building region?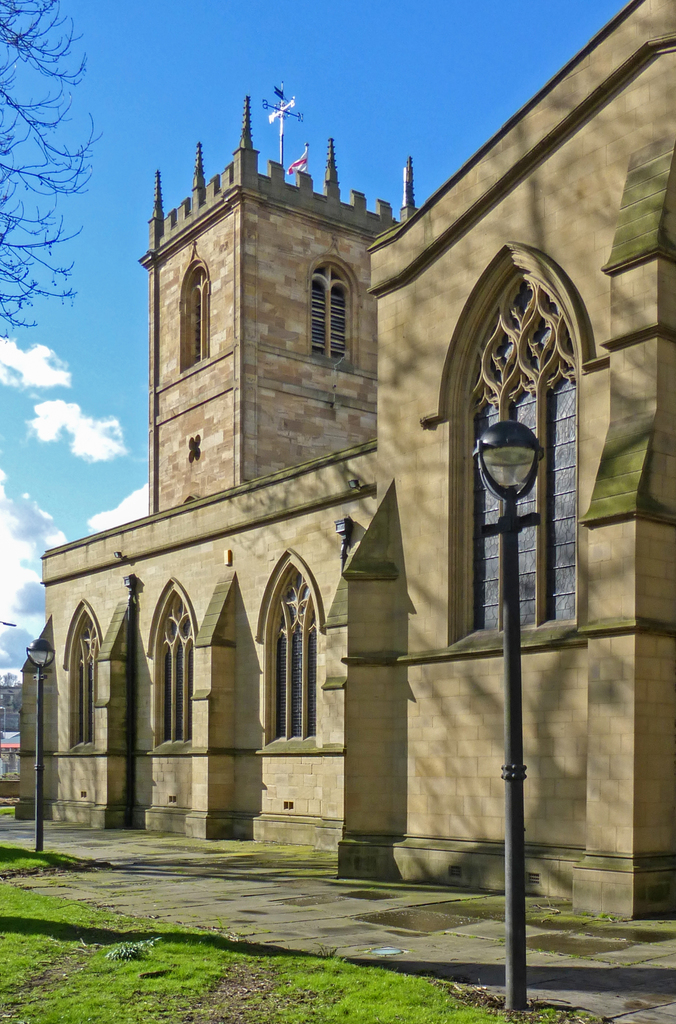
select_region(0, 671, 24, 778)
